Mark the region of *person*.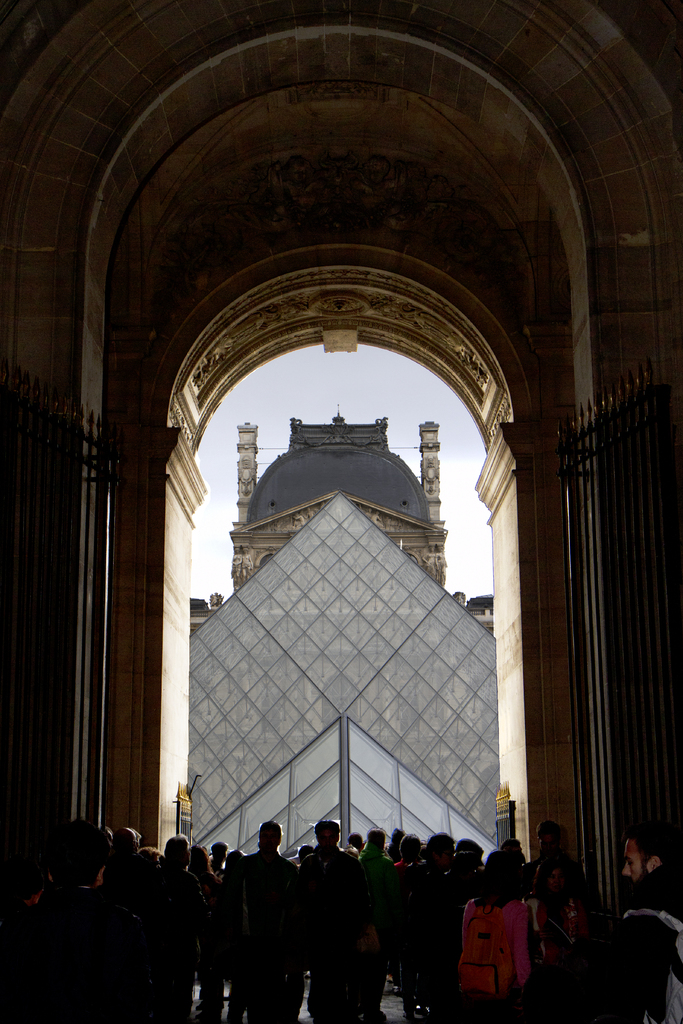
Region: <box>617,832,682,1023</box>.
